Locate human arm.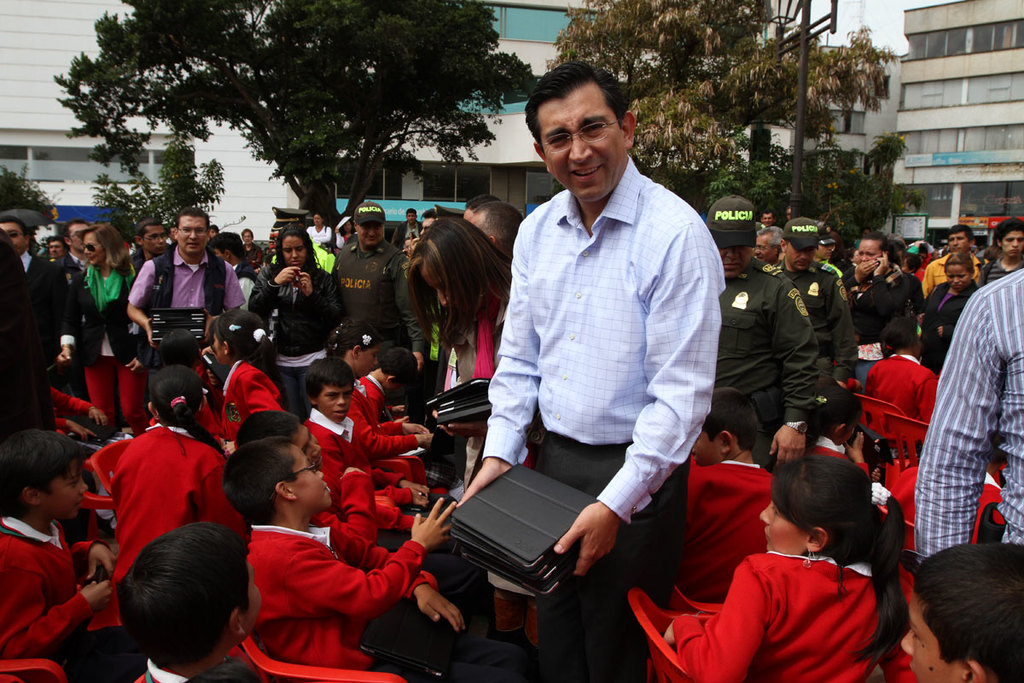
Bounding box: [left=376, top=484, right=416, bottom=509].
